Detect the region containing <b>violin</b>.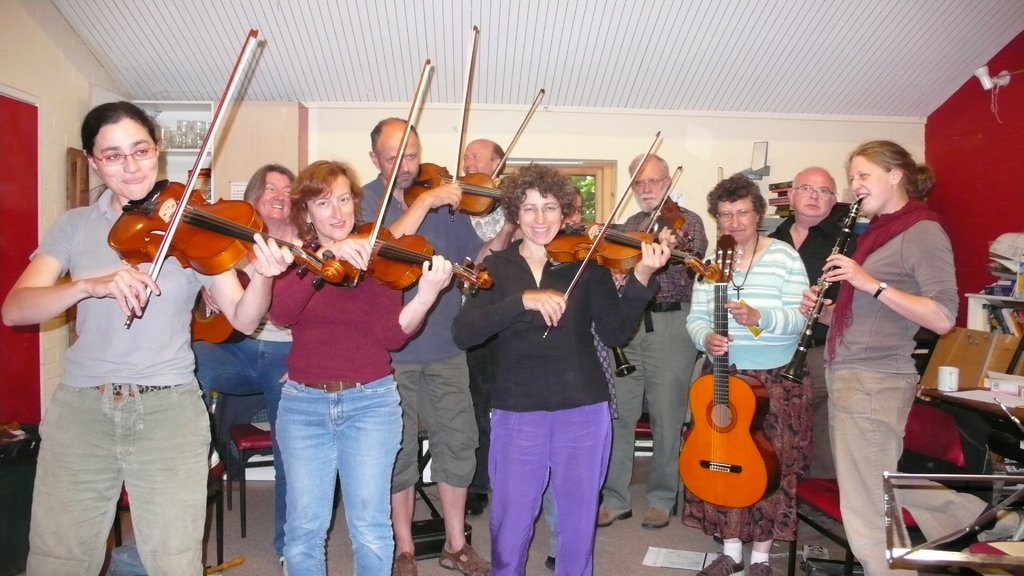
x1=329 y1=52 x2=493 y2=301.
